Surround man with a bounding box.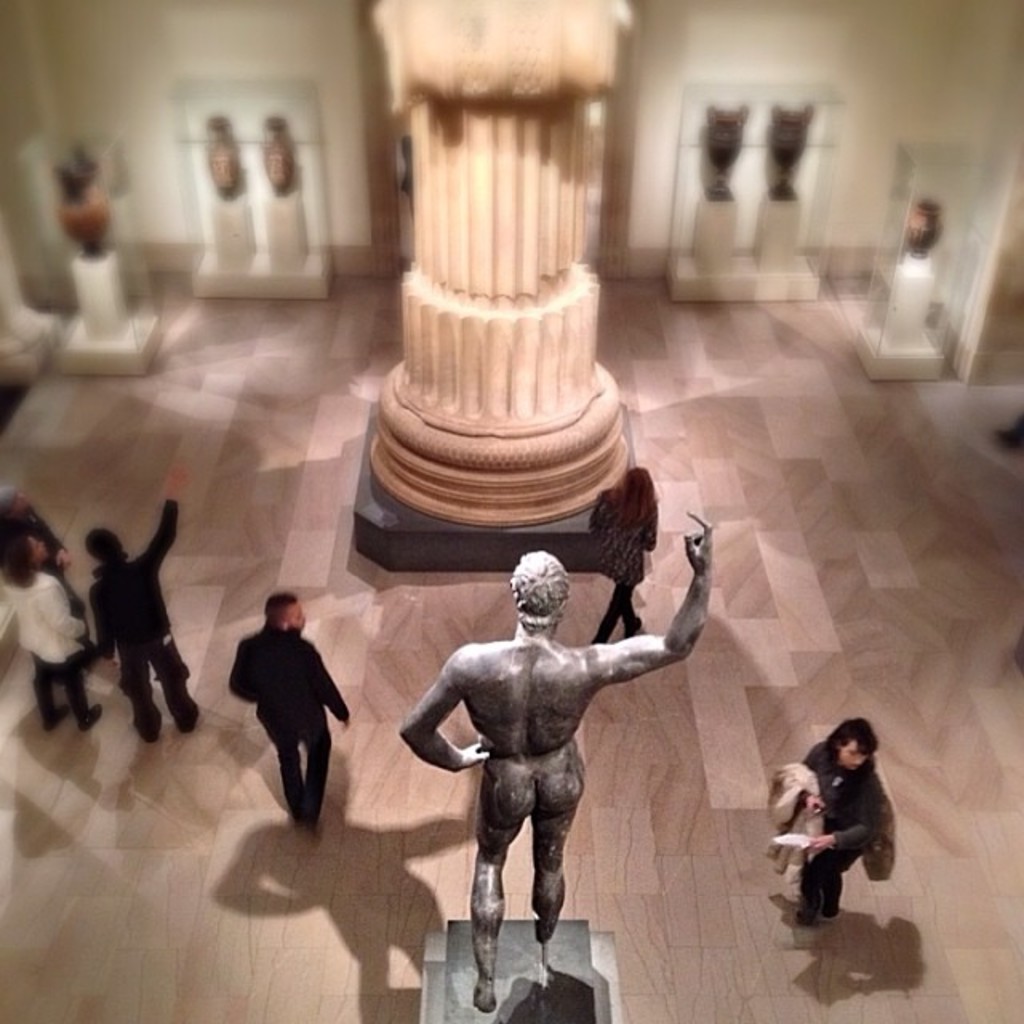
bbox=(88, 459, 208, 744).
